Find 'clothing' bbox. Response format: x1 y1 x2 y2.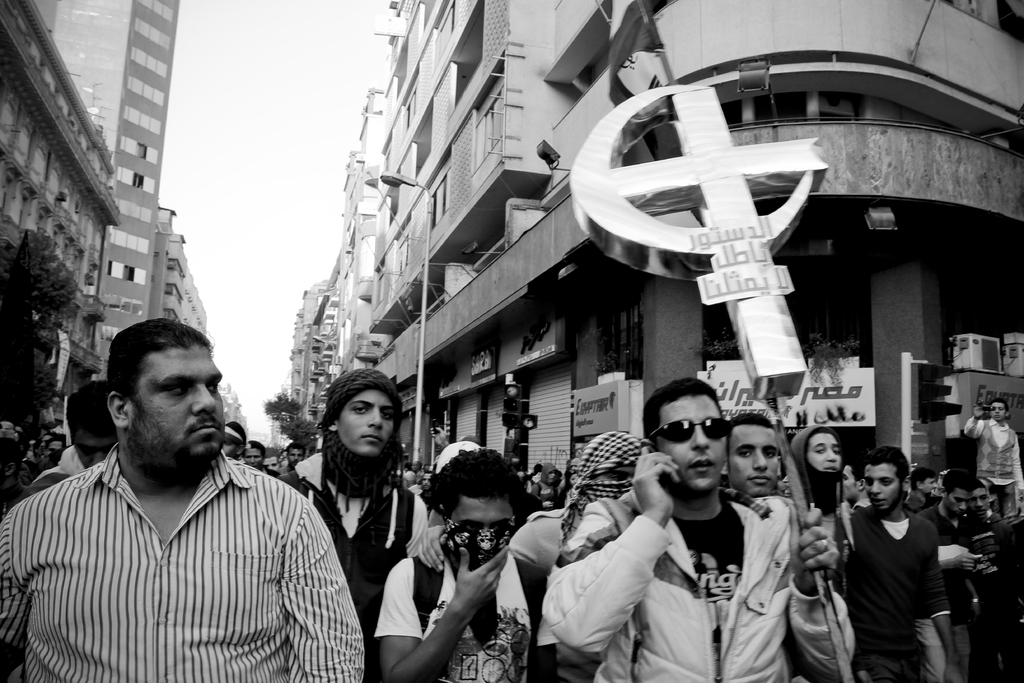
4 457 319 682.
